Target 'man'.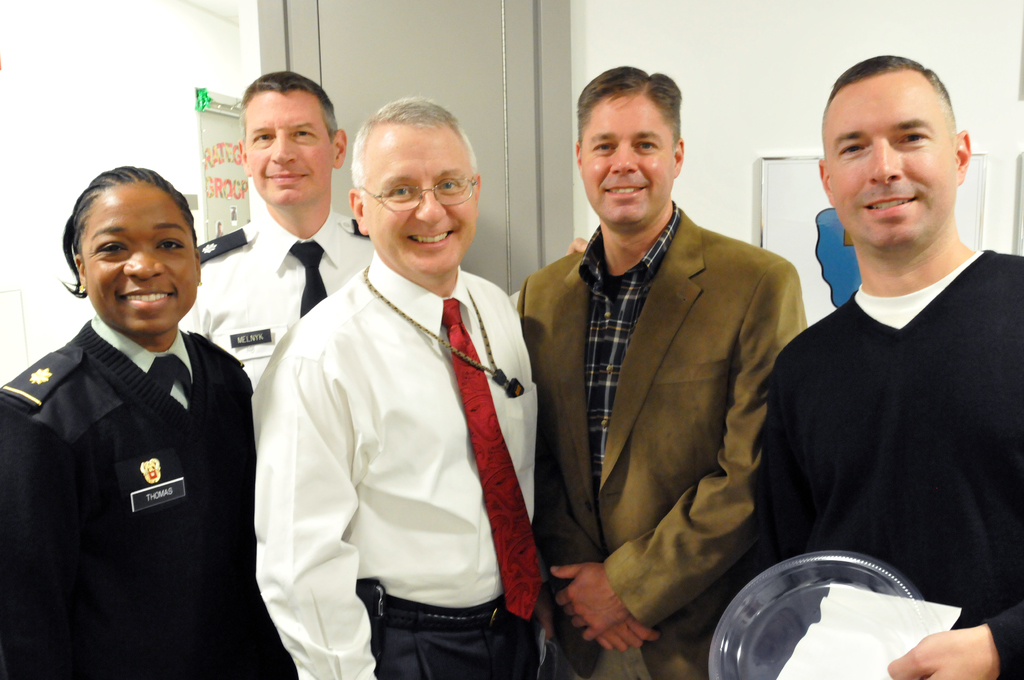
Target region: 751, 54, 1023, 666.
